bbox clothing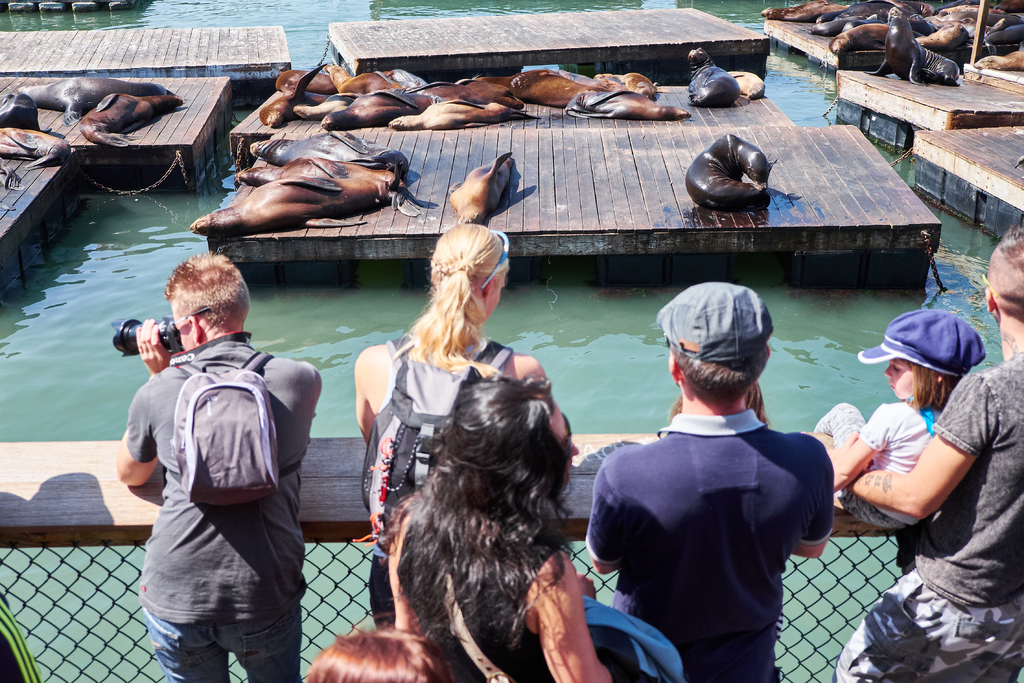
(left=809, top=401, right=940, bottom=529)
